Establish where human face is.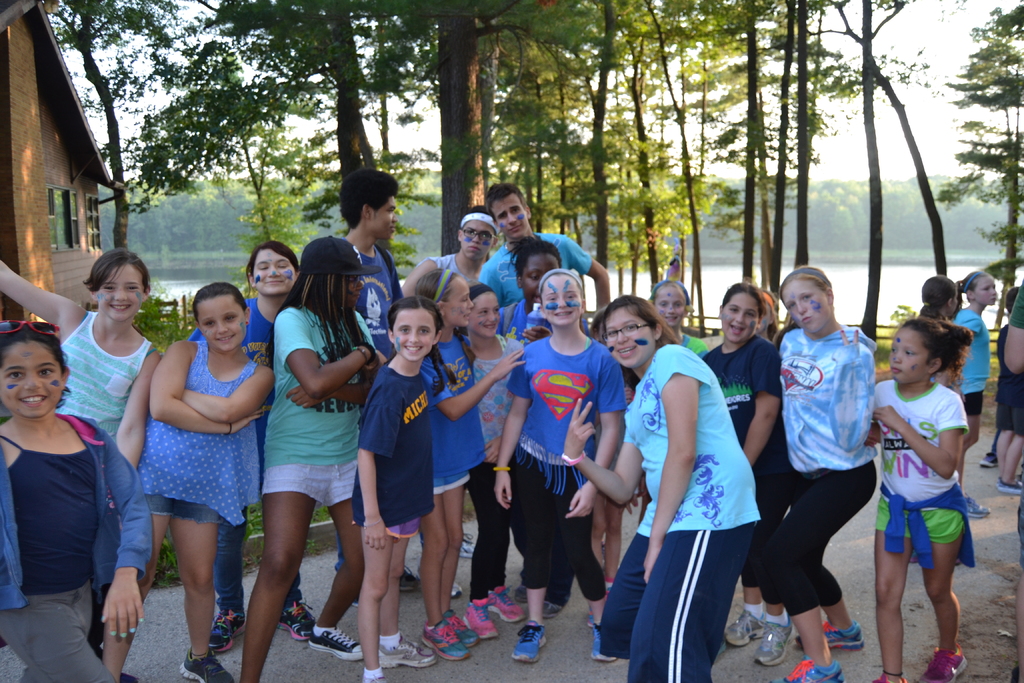
Established at (723,294,754,339).
